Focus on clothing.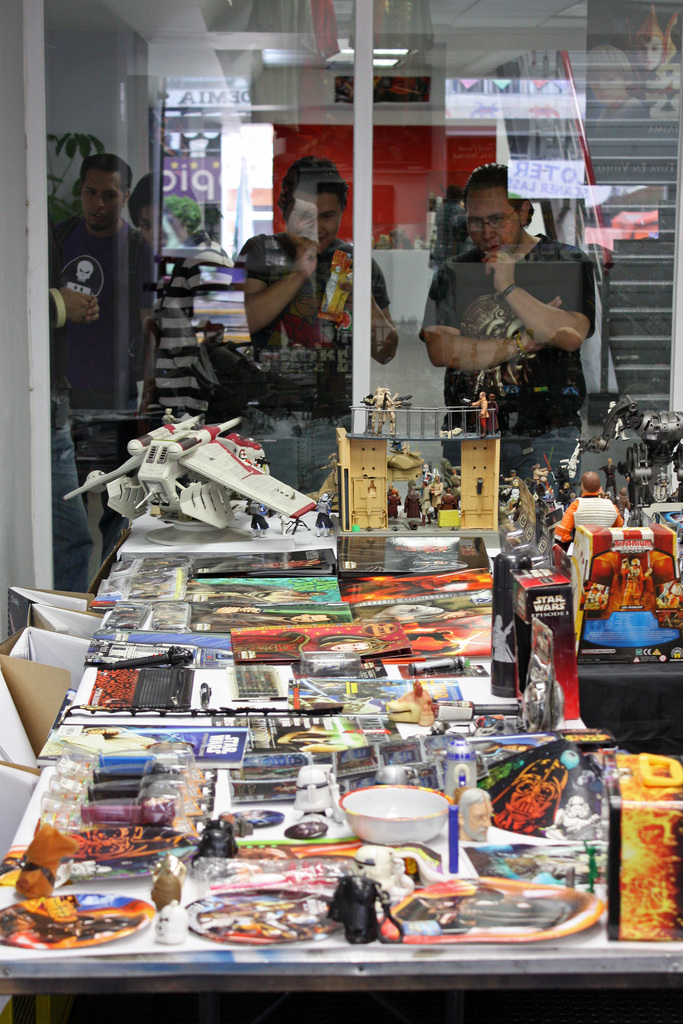
Focused at 419, 251, 606, 420.
